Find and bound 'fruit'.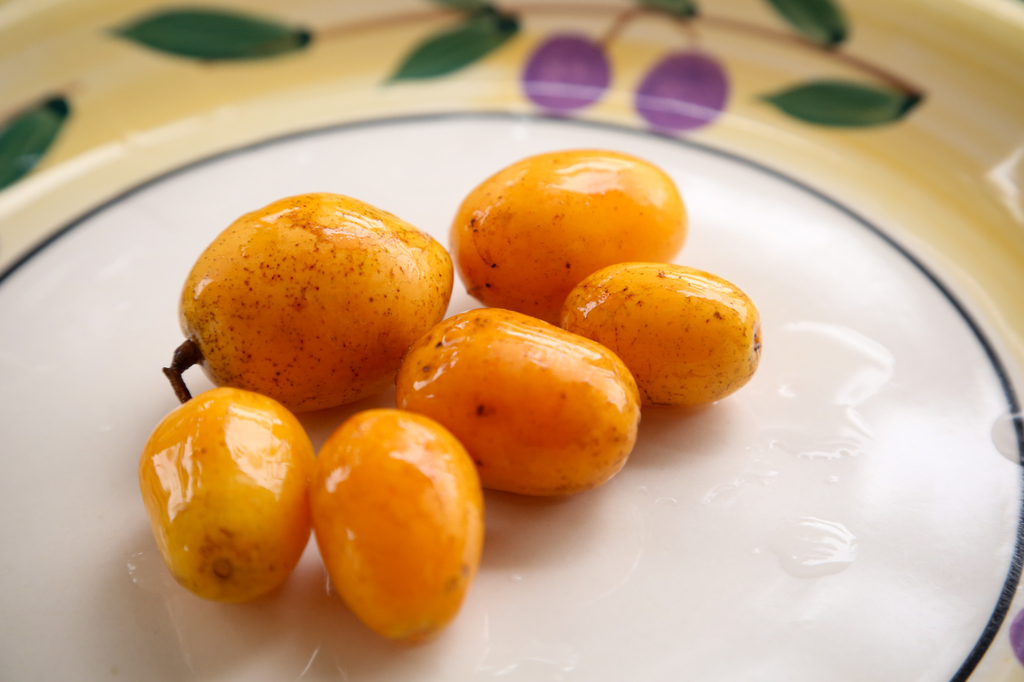
Bound: (148, 386, 305, 601).
